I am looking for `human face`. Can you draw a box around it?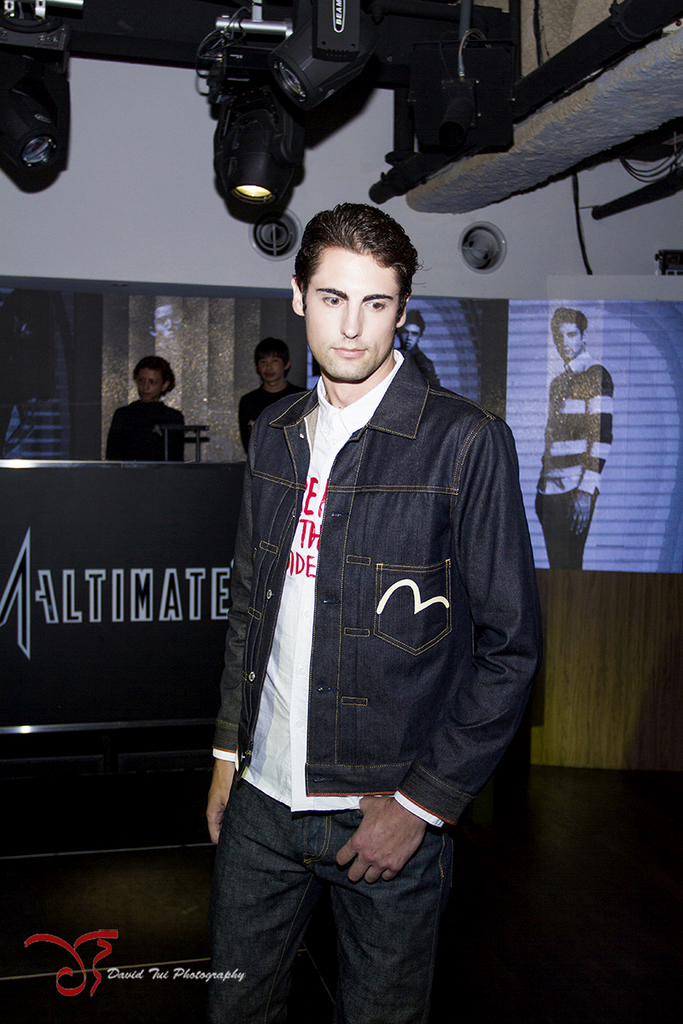
Sure, the bounding box is (258, 356, 286, 381).
